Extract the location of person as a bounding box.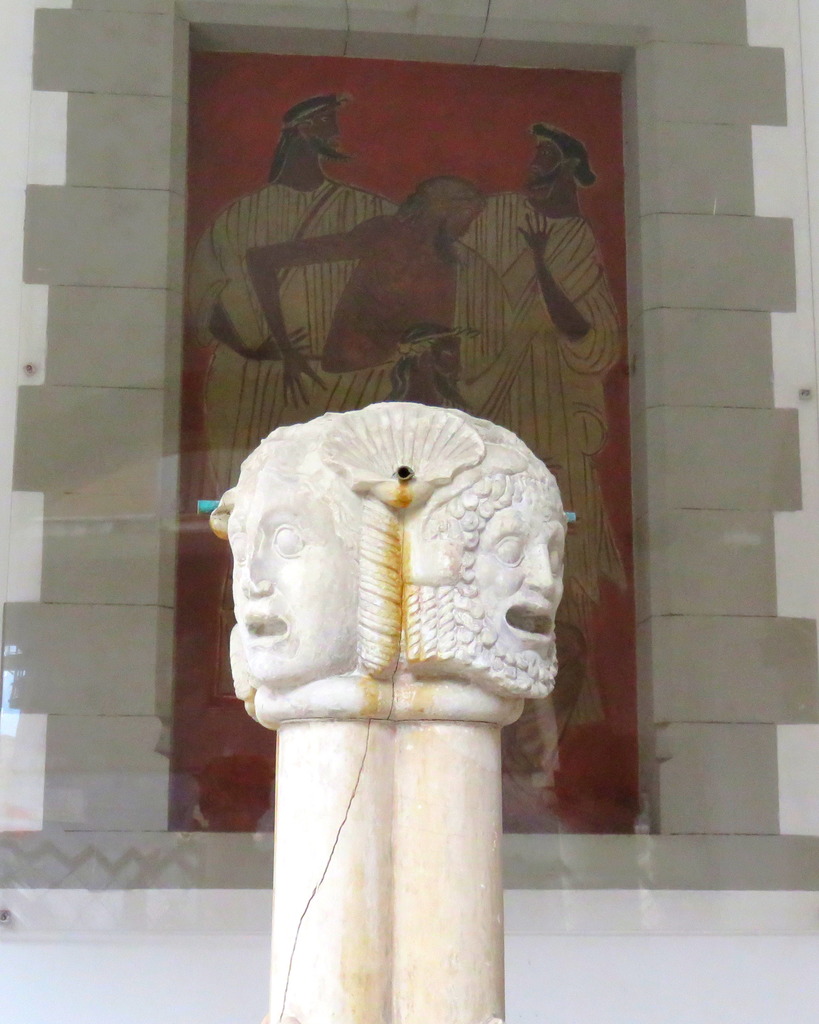
[x1=204, y1=428, x2=365, y2=699].
